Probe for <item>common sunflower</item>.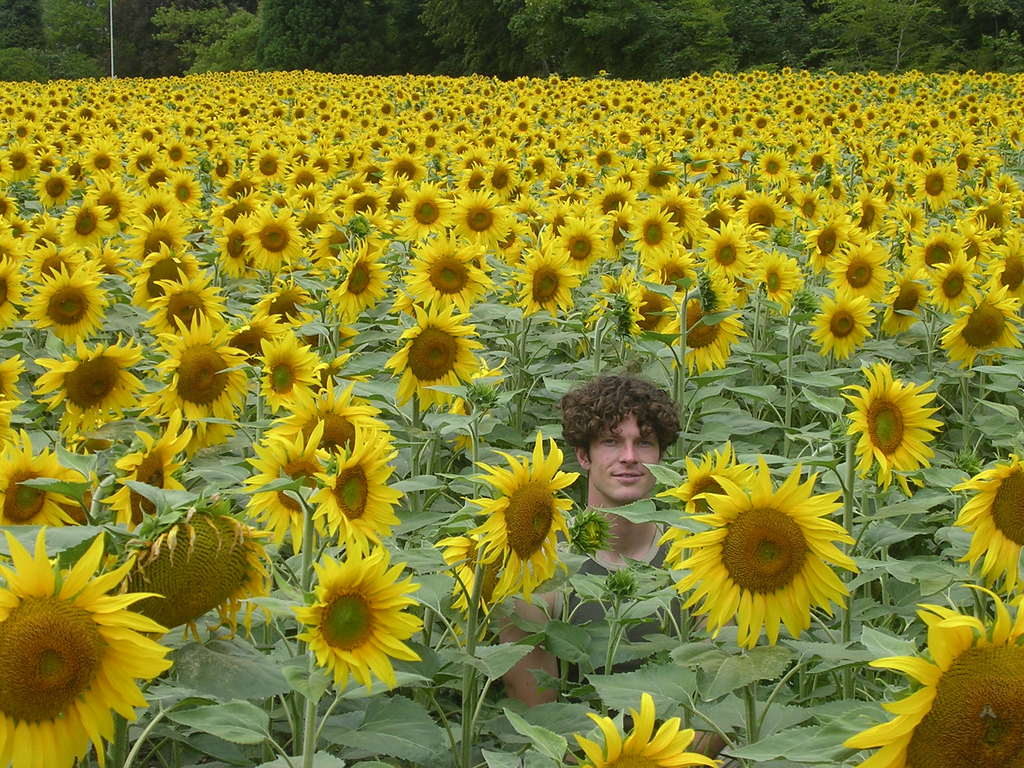
Probe result: pyautogui.locateOnScreen(552, 219, 600, 271).
